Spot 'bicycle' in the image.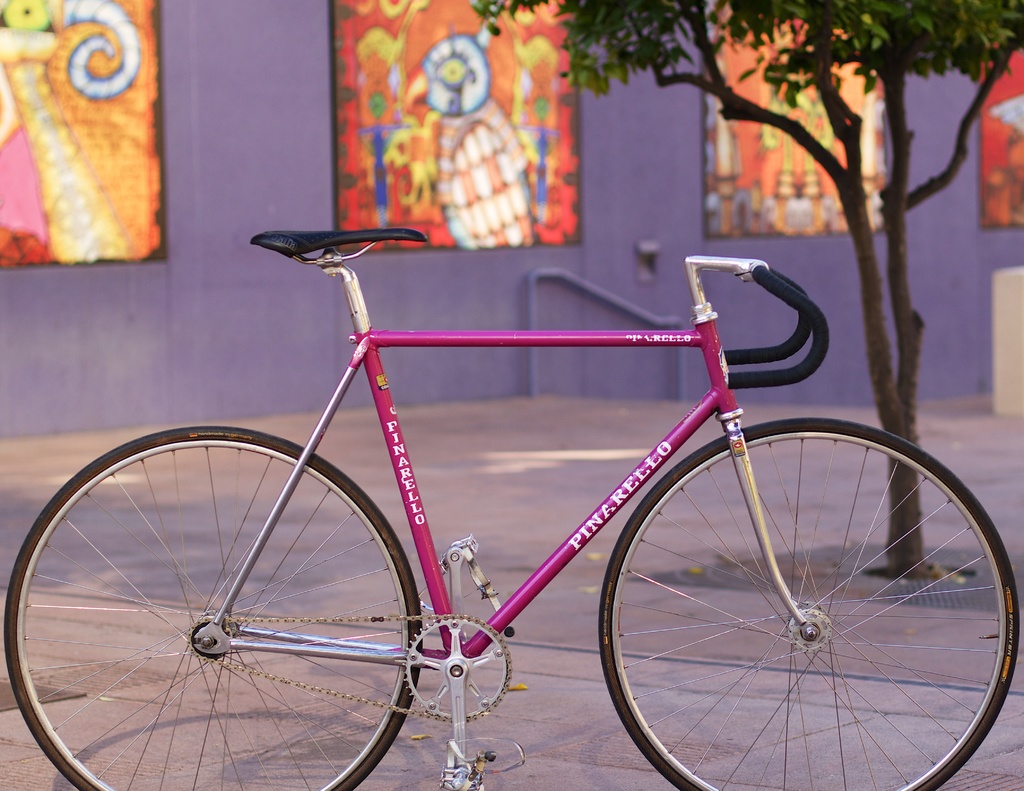
'bicycle' found at crop(1, 215, 1021, 790).
